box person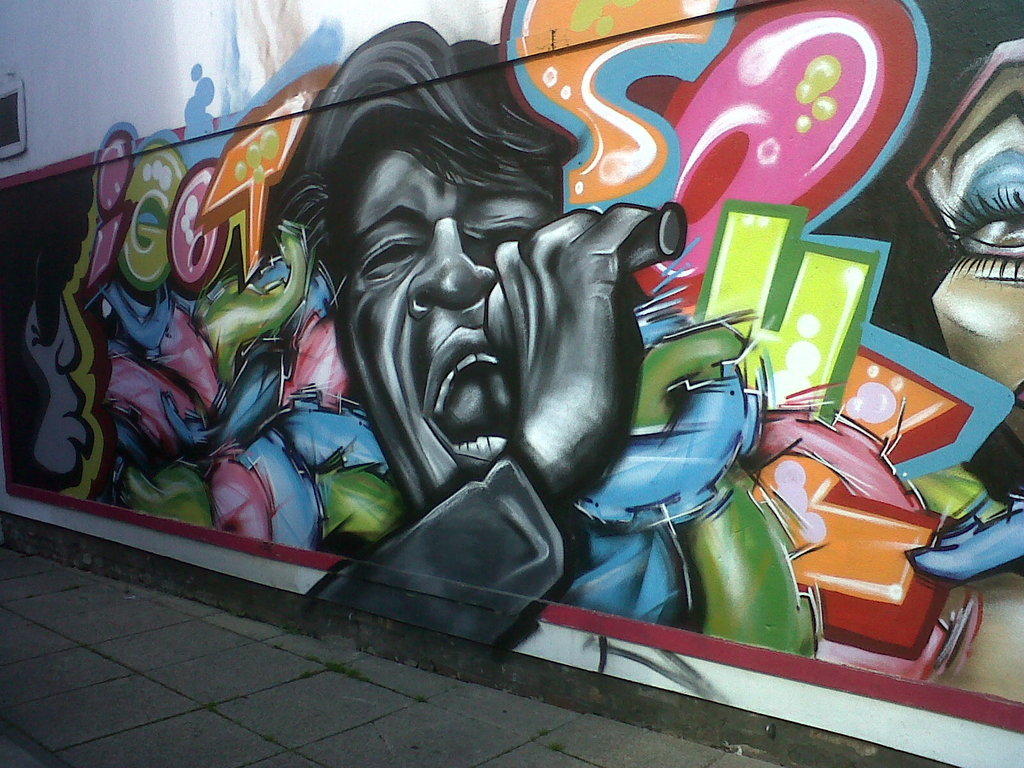
286/23/652/648
